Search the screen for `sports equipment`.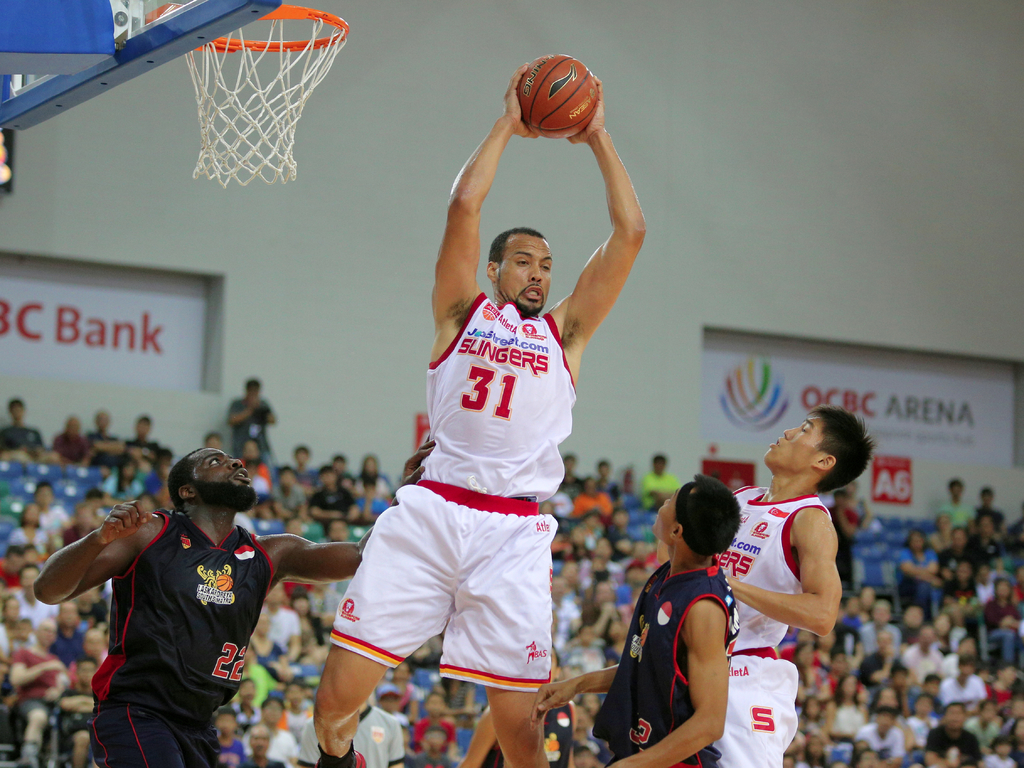
Found at left=0, top=0, right=351, bottom=180.
